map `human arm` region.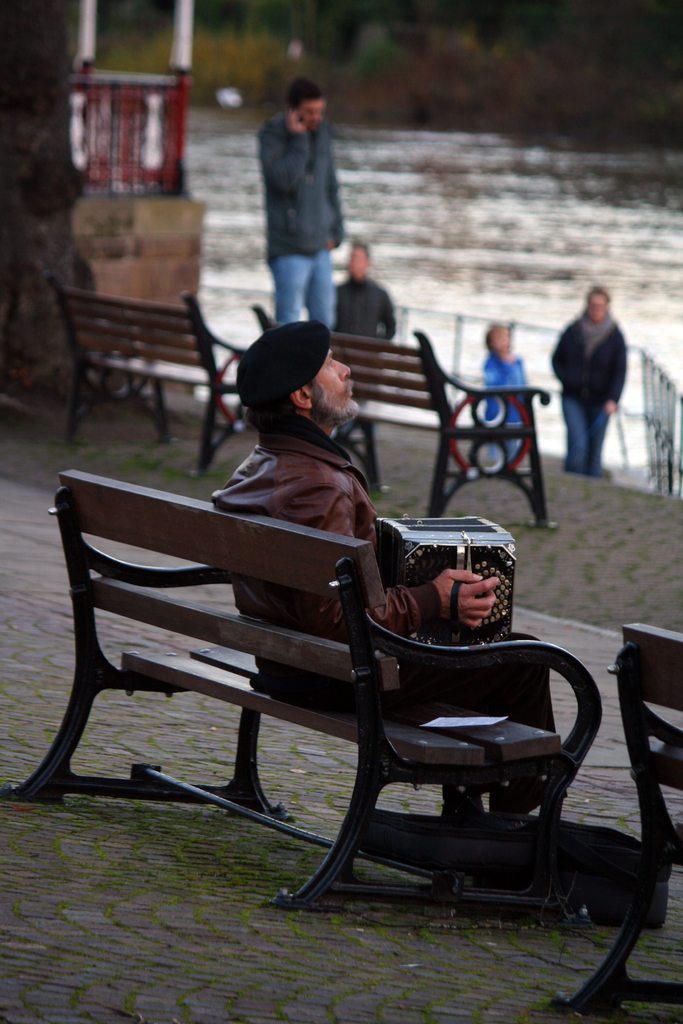
Mapped to x1=338, y1=287, x2=355, y2=324.
